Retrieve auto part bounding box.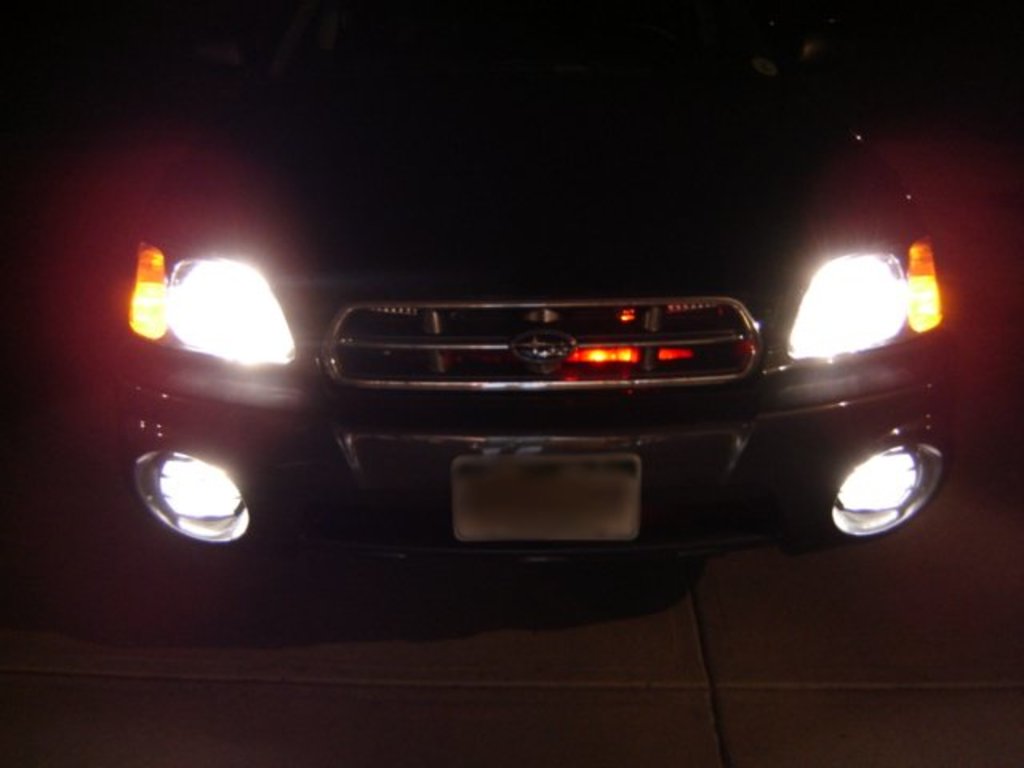
Bounding box: pyautogui.locateOnScreen(826, 442, 946, 544).
